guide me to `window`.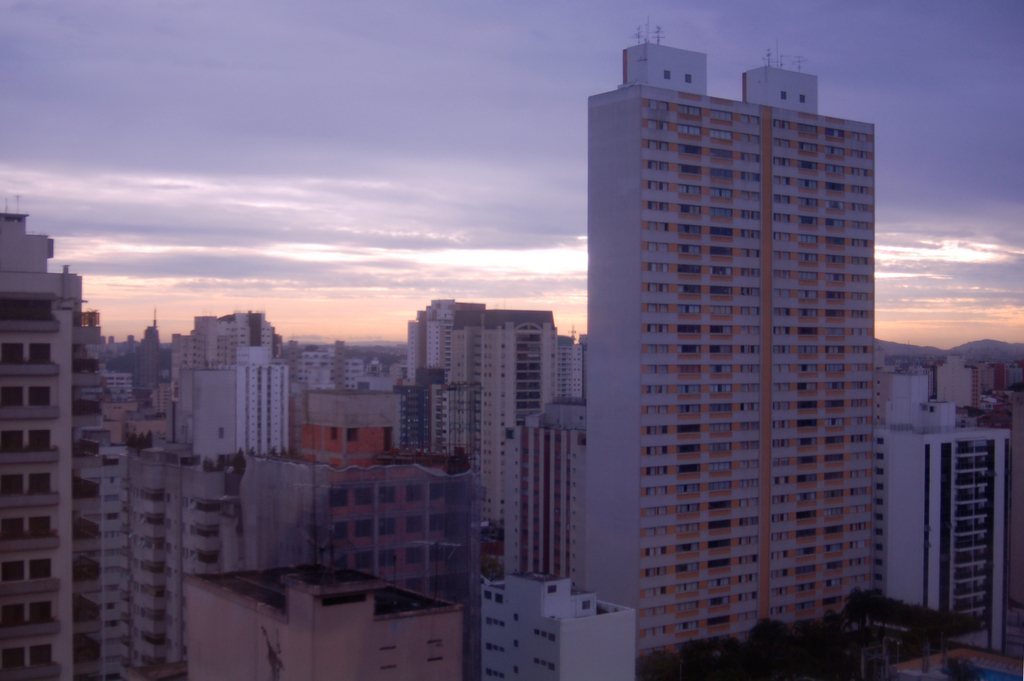
Guidance: {"left": 661, "top": 224, "right": 669, "bottom": 231}.
